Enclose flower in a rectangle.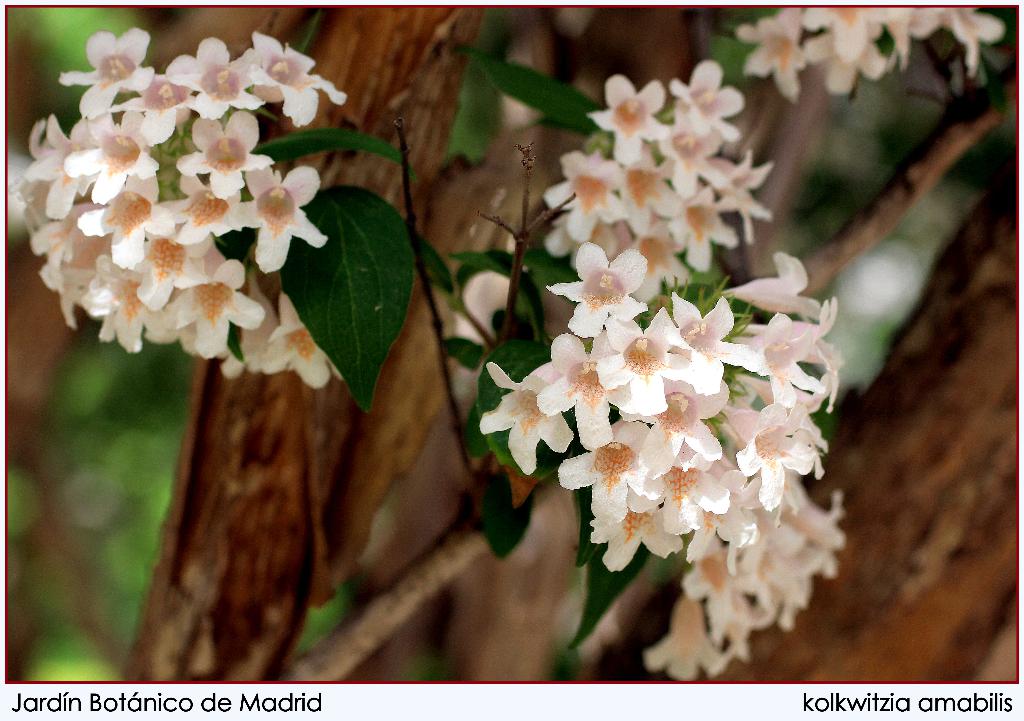
x1=216 y1=296 x2=285 y2=381.
